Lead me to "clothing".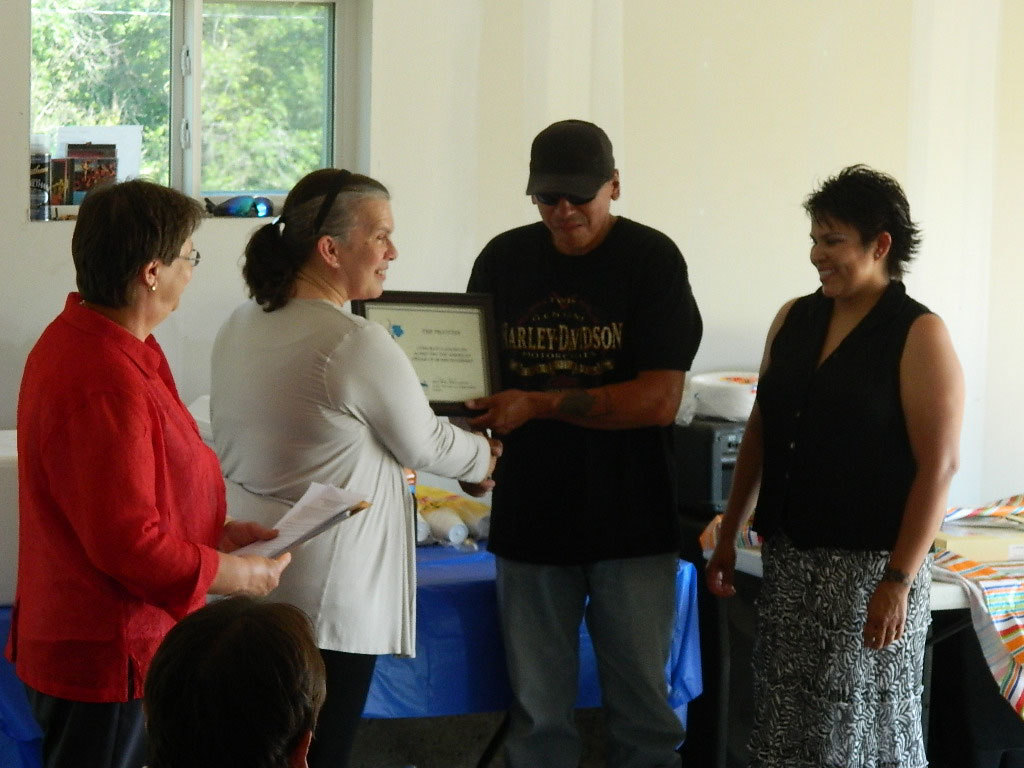
Lead to (309, 657, 378, 766).
